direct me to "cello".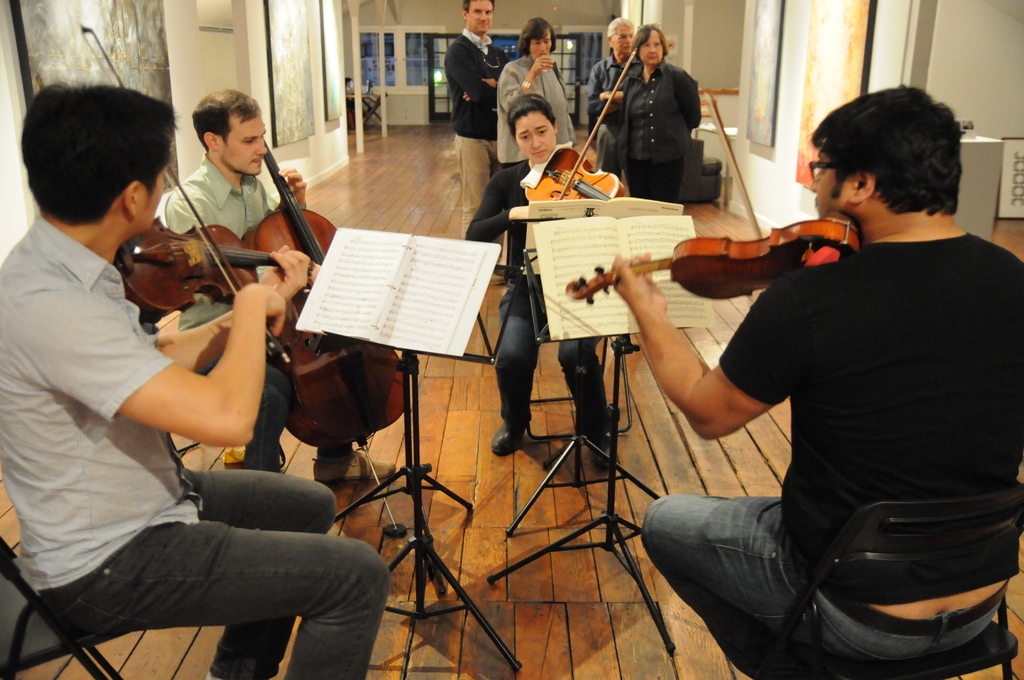
Direction: [x1=515, y1=42, x2=636, y2=202].
